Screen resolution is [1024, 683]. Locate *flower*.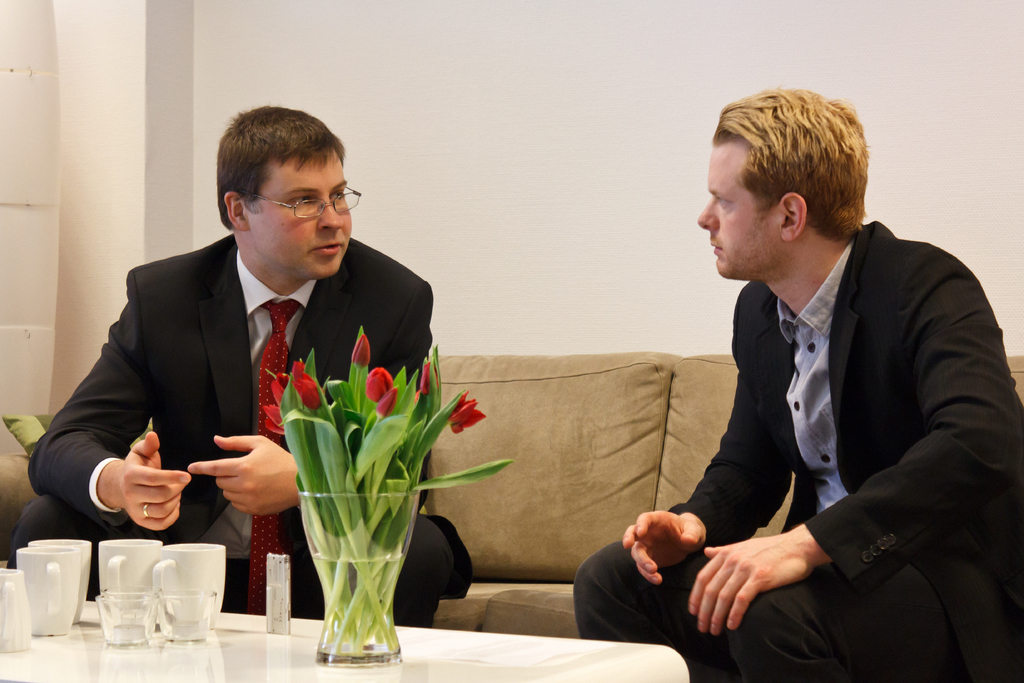
[420,360,439,394].
